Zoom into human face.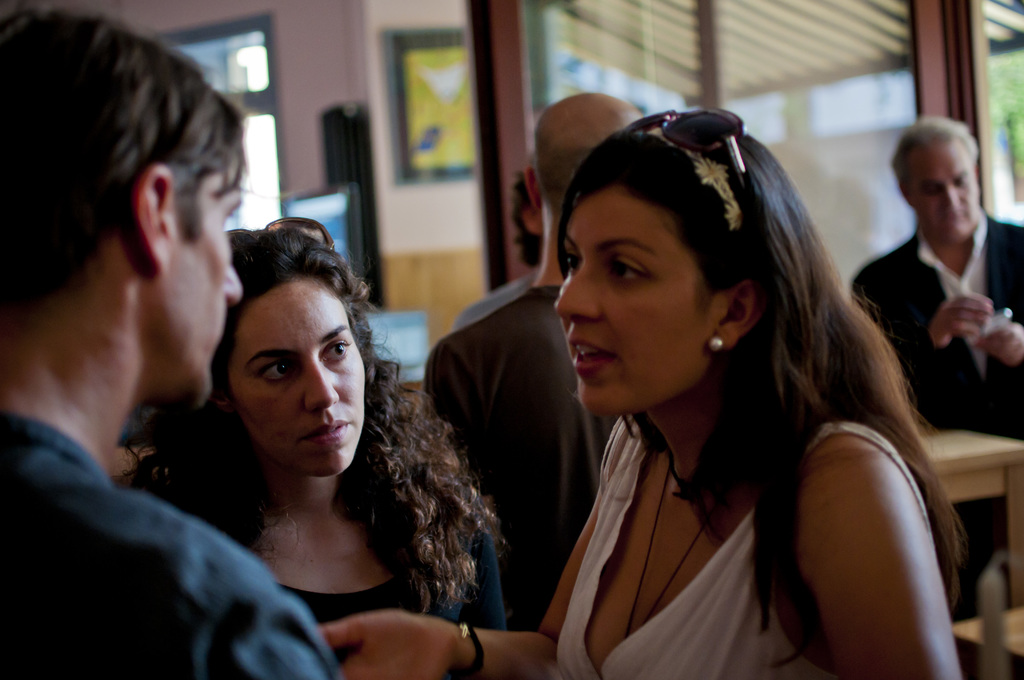
Zoom target: x1=131, y1=161, x2=241, y2=405.
